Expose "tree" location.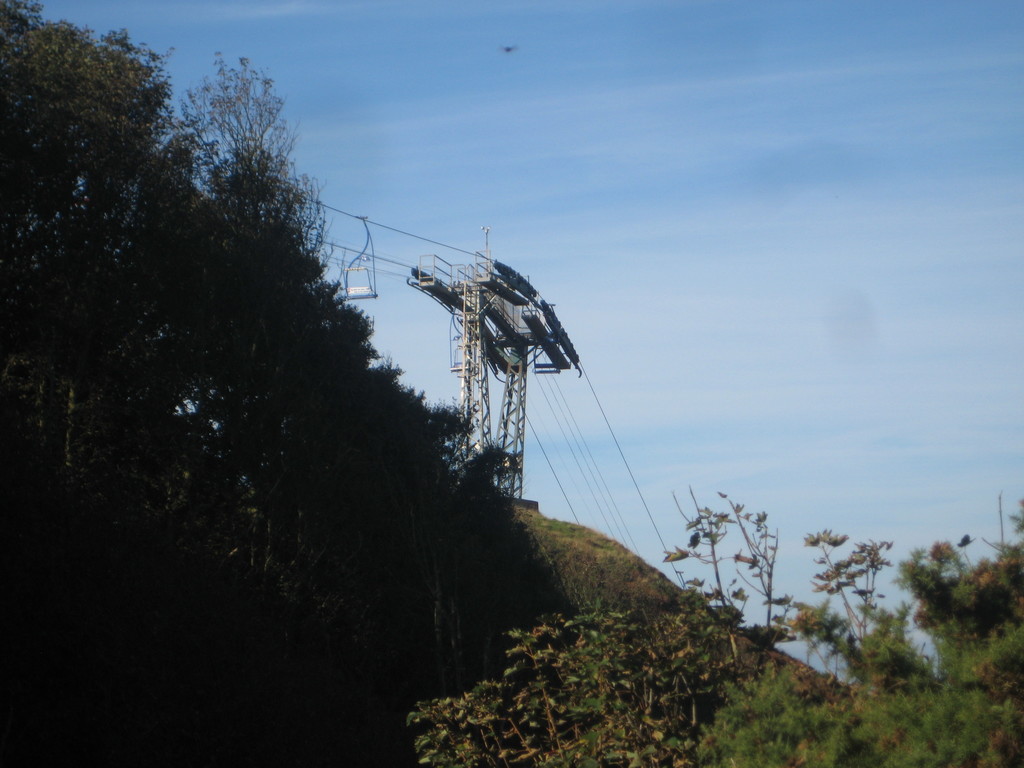
Exposed at Rect(400, 488, 902, 767).
